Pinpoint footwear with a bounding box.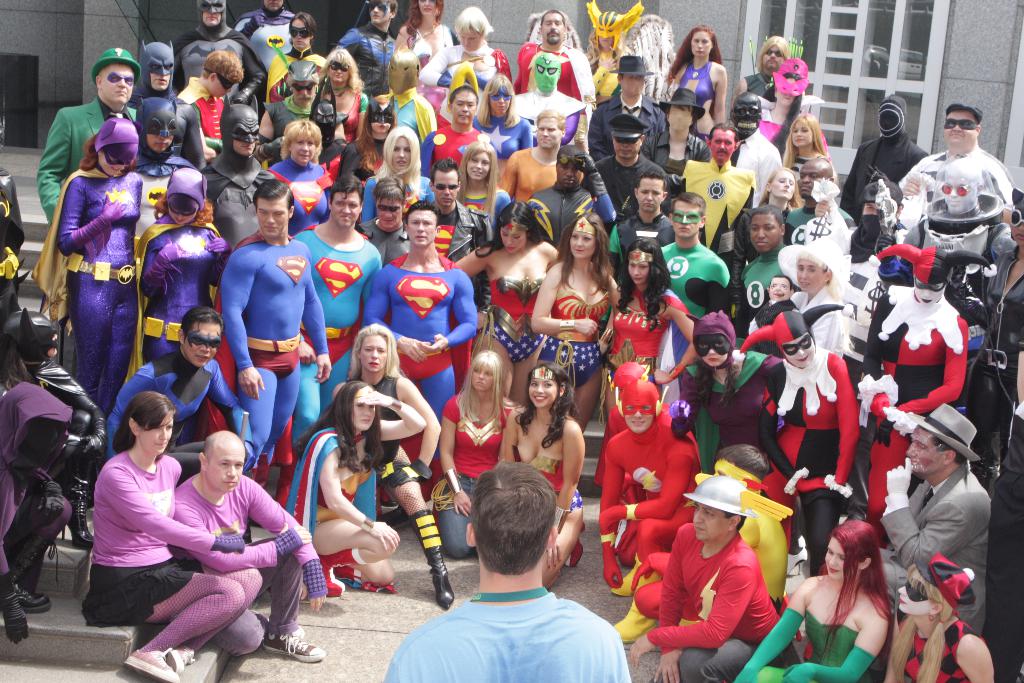
{"x1": 609, "y1": 561, "x2": 637, "y2": 598}.
